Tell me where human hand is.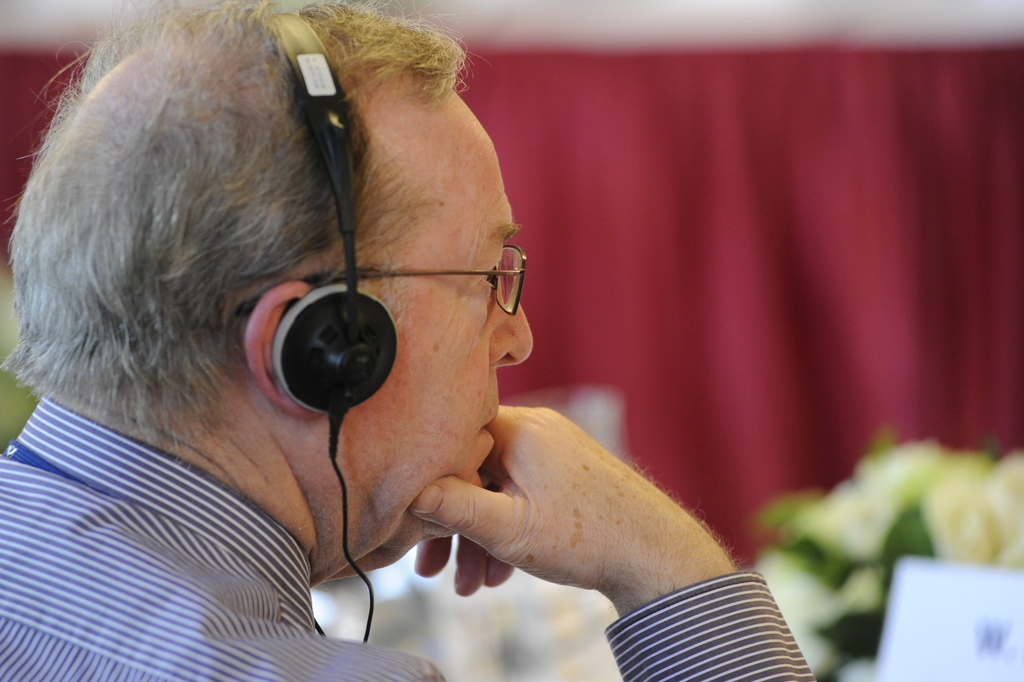
human hand is at box=[412, 403, 622, 600].
